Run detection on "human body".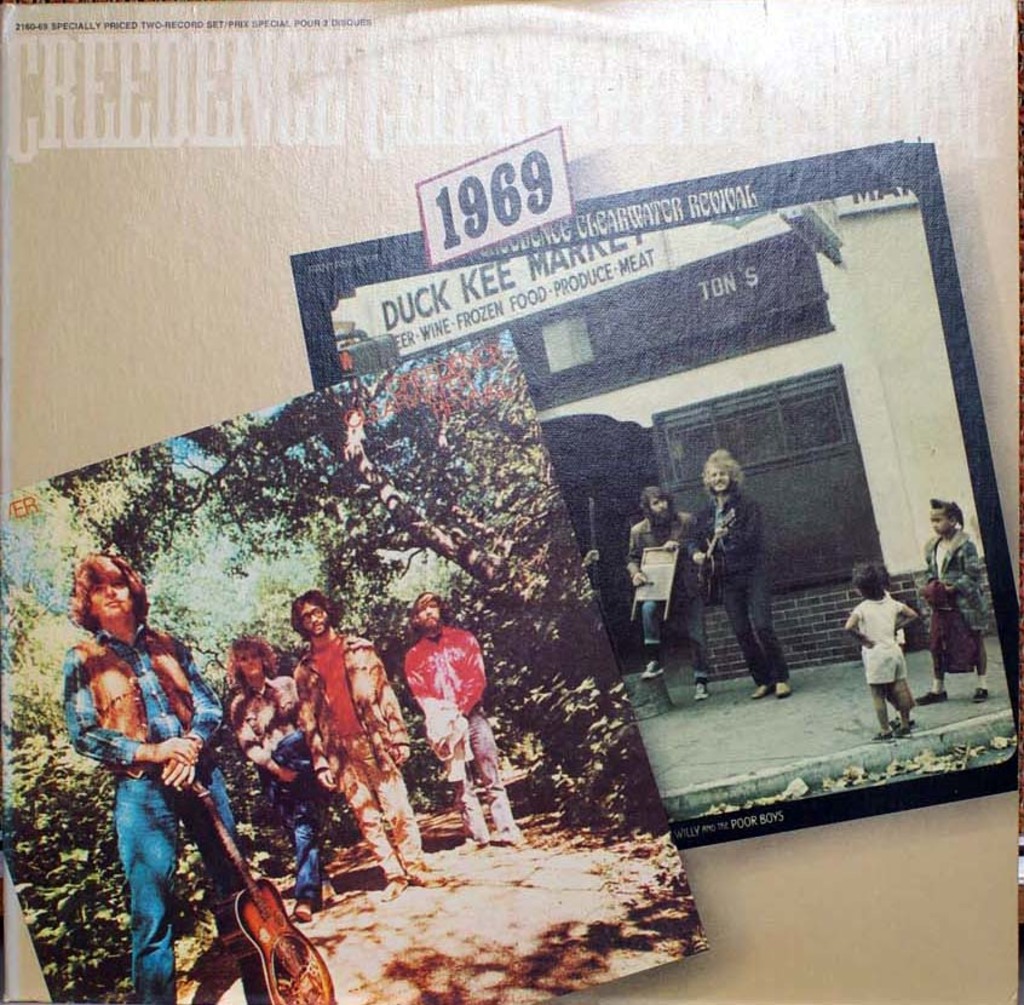
Result: bbox=(697, 442, 794, 704).
